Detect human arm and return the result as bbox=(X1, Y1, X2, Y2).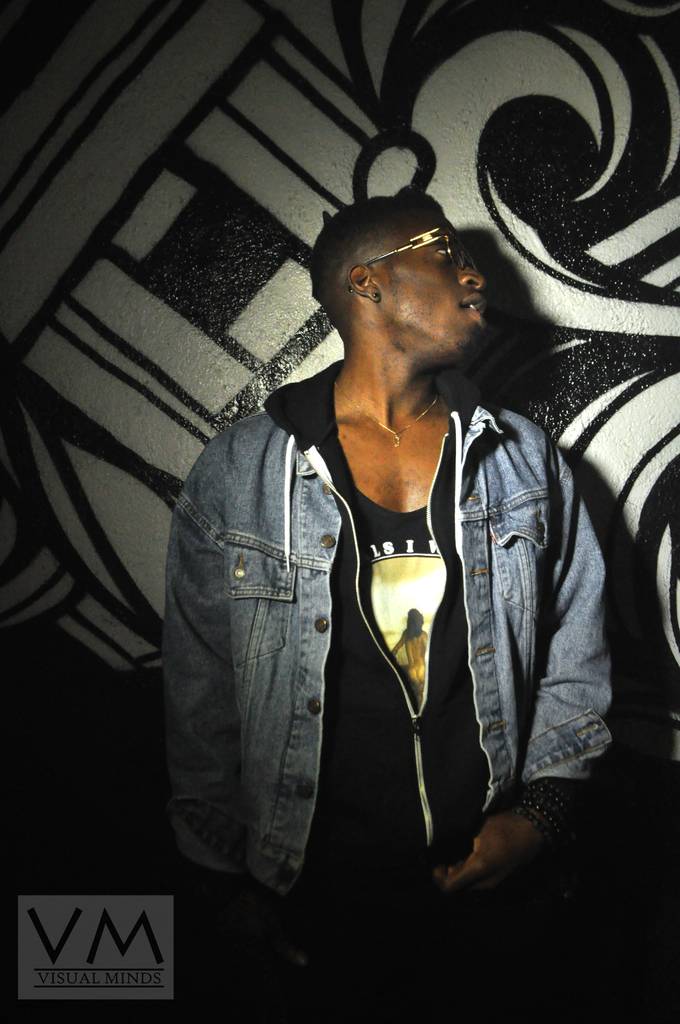
bbox=(158, 452, 229, 947).
